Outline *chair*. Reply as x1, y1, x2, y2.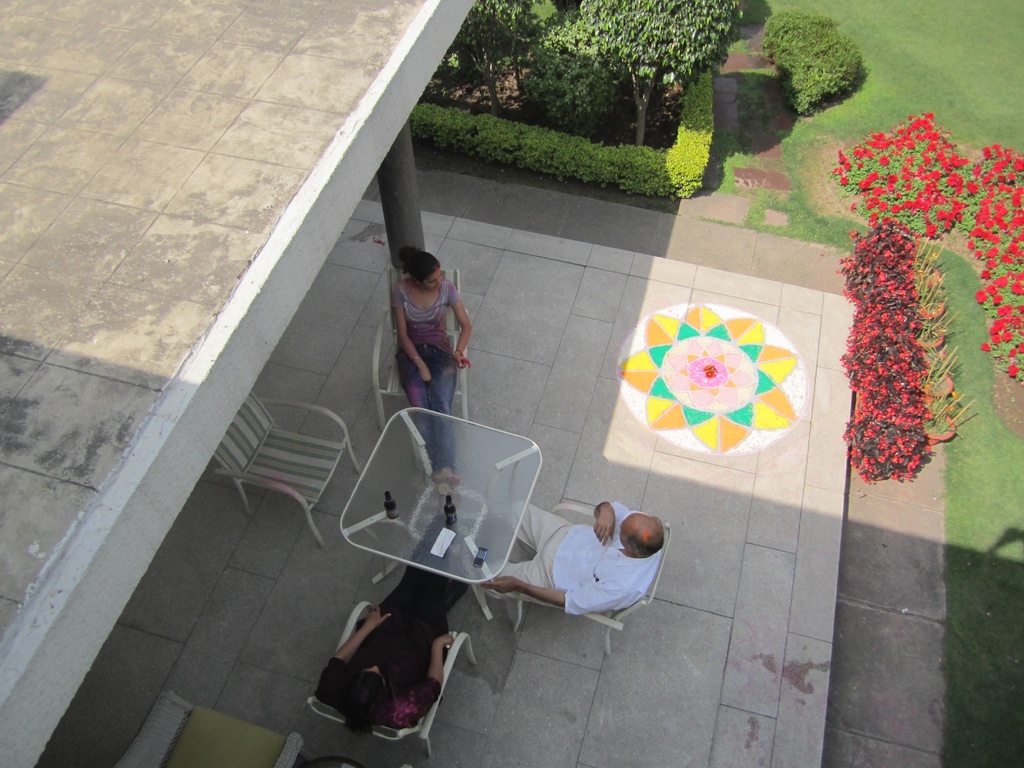
211, 395, 355, 544.
